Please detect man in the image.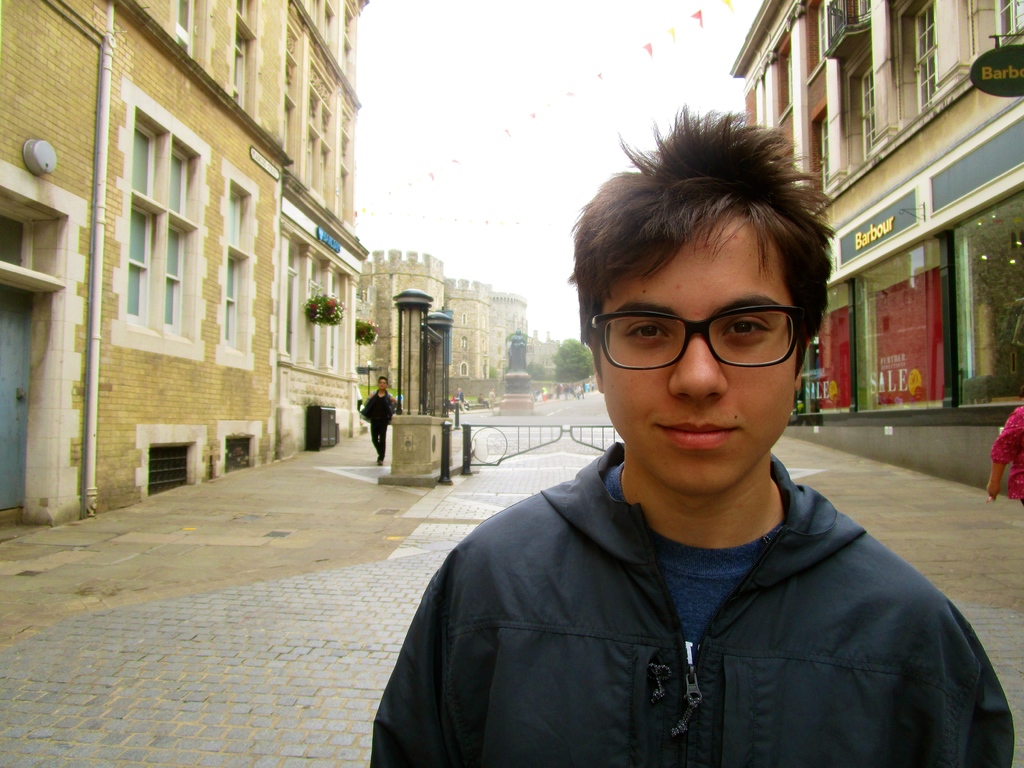
bbox(387, 151, 1023, 754).
